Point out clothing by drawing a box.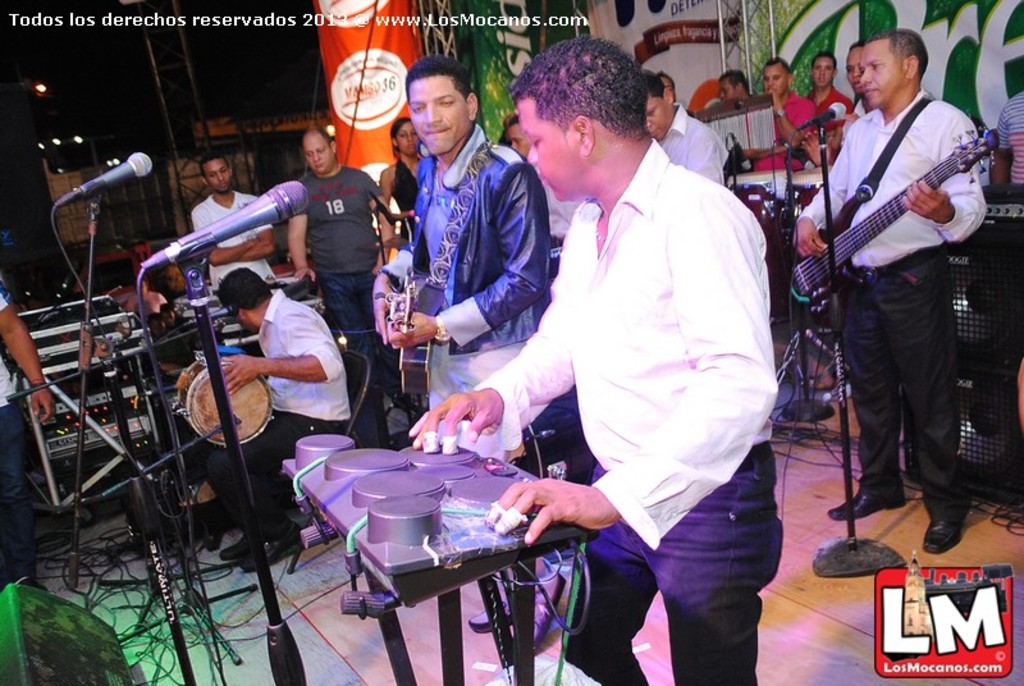
box(993, 92, 1023, 198).
